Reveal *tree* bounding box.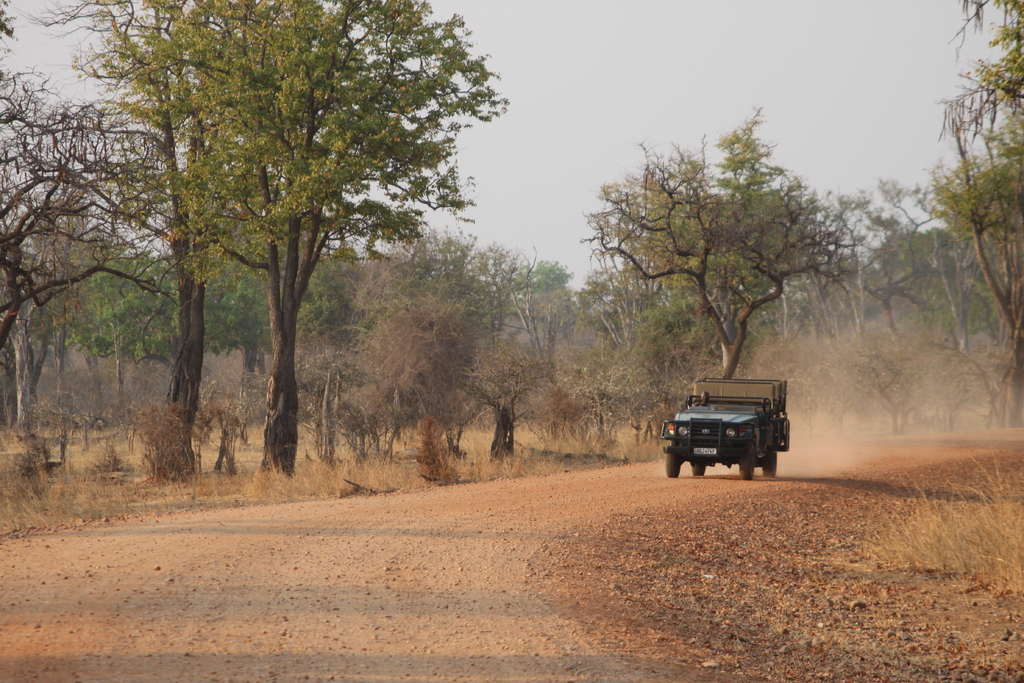
Revealed: x1=294, y1=250, x2=349, y2=368.
